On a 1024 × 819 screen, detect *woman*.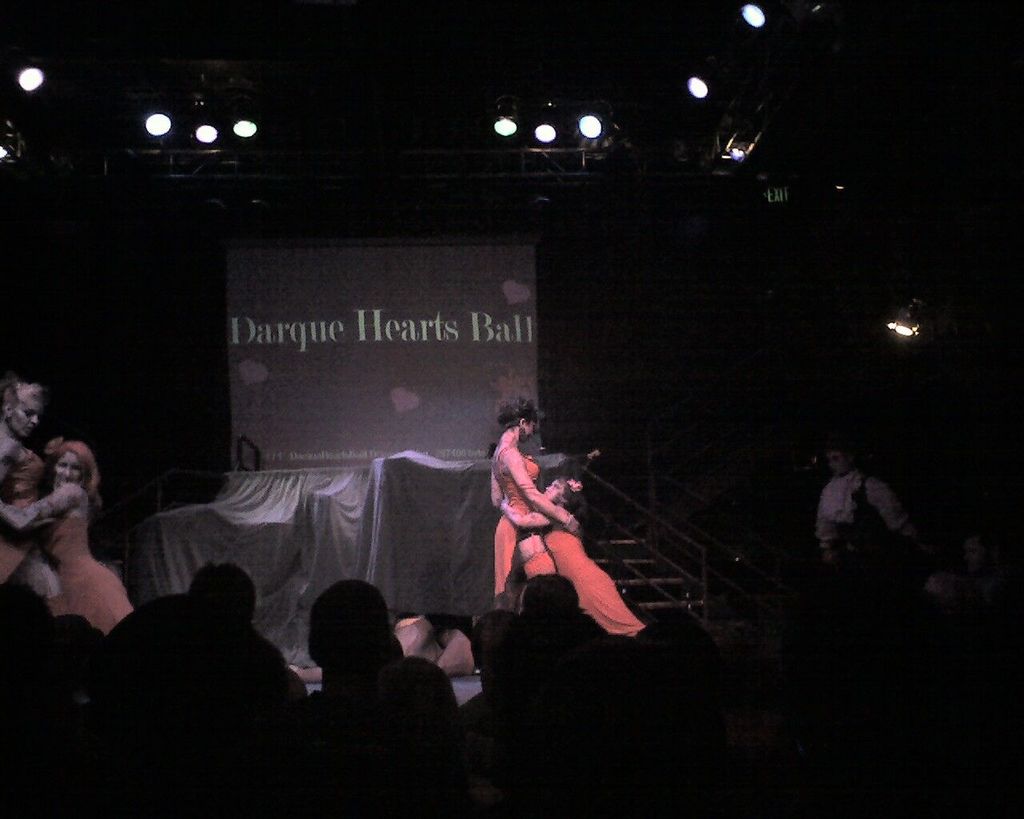
[left=0, top=379, right=58, bottom=601].
